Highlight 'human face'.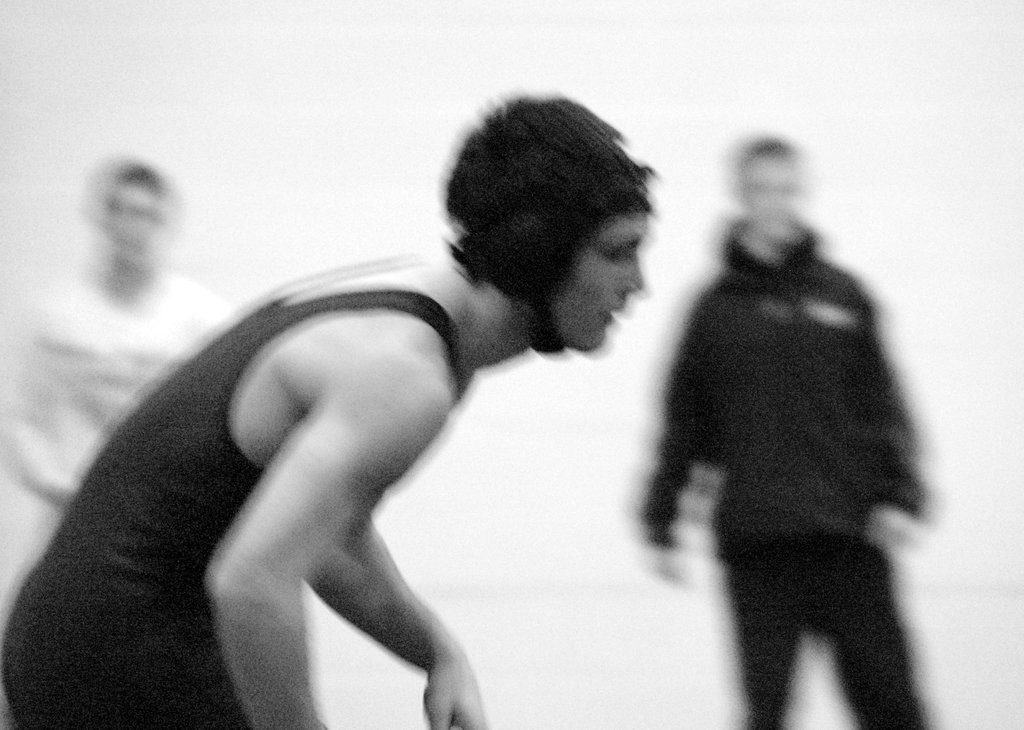
Highlighted region: rect(107, 186, 162, 263).
